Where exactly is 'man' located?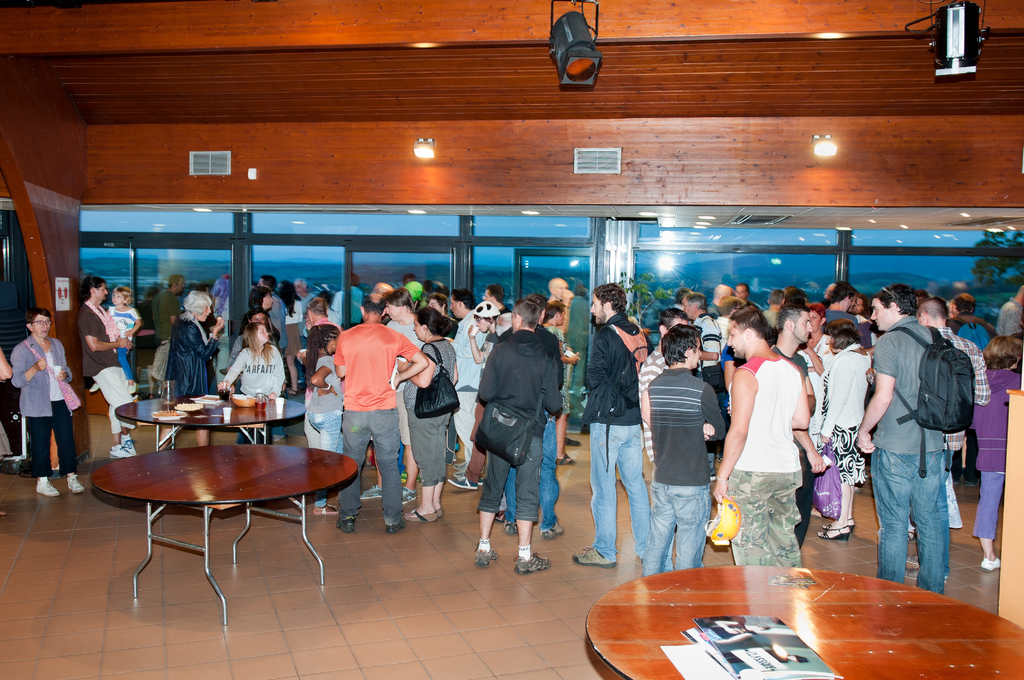
Its bounding box is (255, 275, 288, 361).
